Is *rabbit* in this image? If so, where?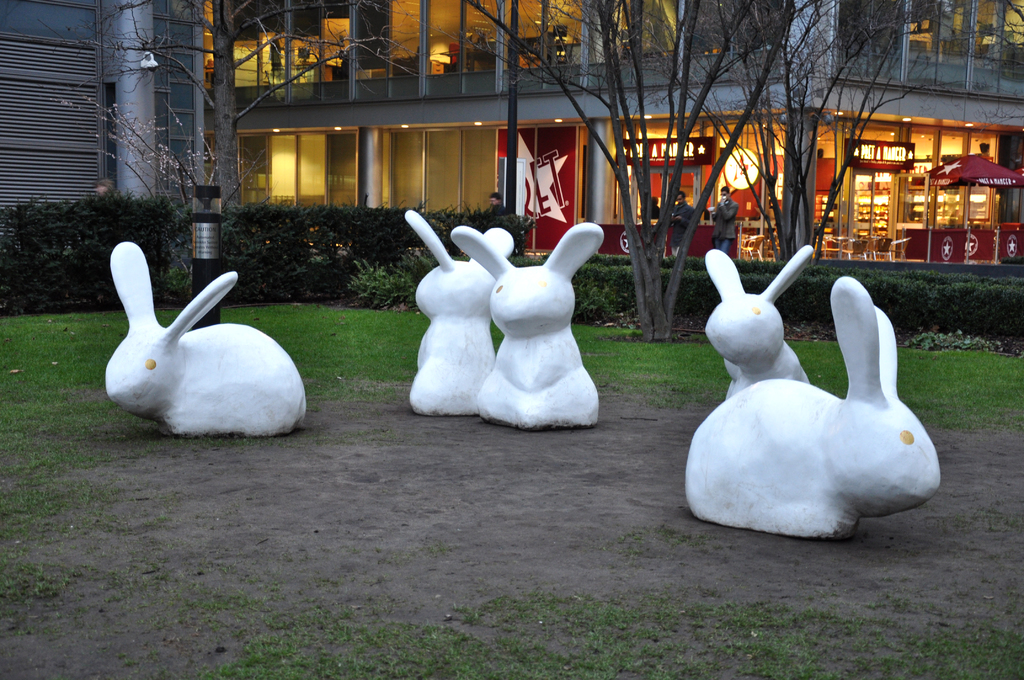
Yes, at l=106, t=239, r=311, b=439.
